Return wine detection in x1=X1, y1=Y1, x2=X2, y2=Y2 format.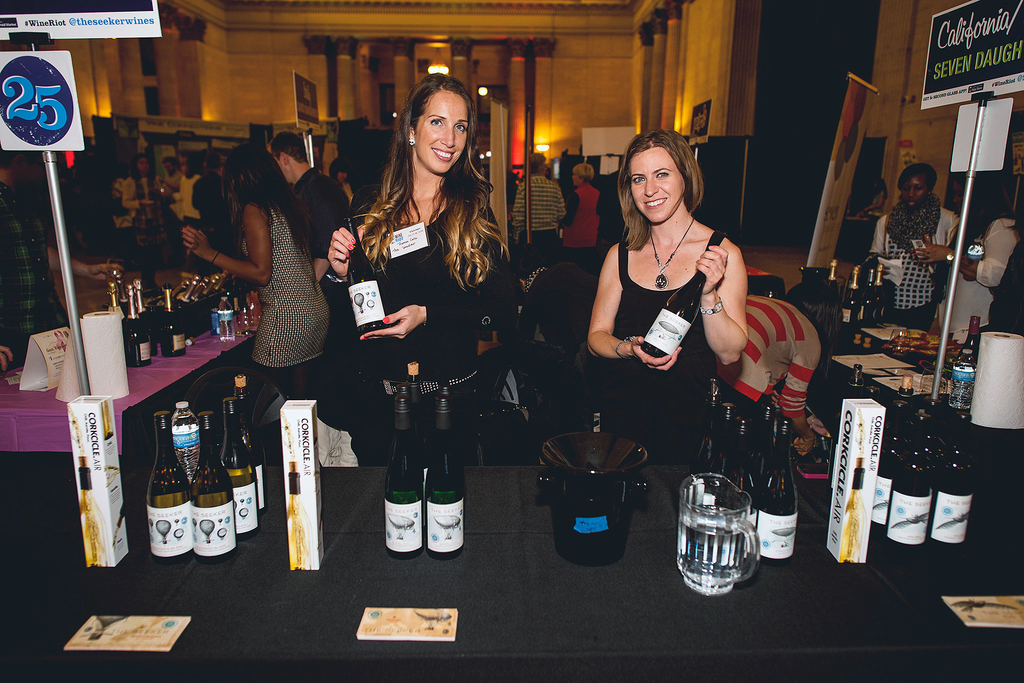
x1=820, y1=249, x2=844, y2=309.
